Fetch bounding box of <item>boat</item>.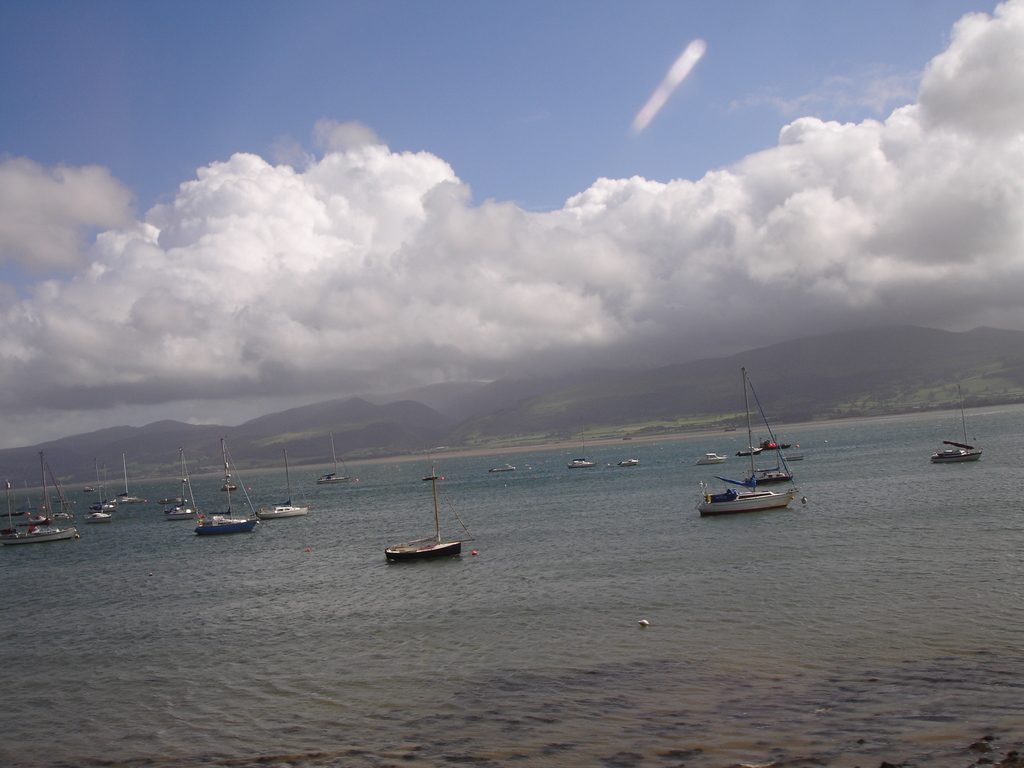
Bbox: (0, 484, 21, 519).
